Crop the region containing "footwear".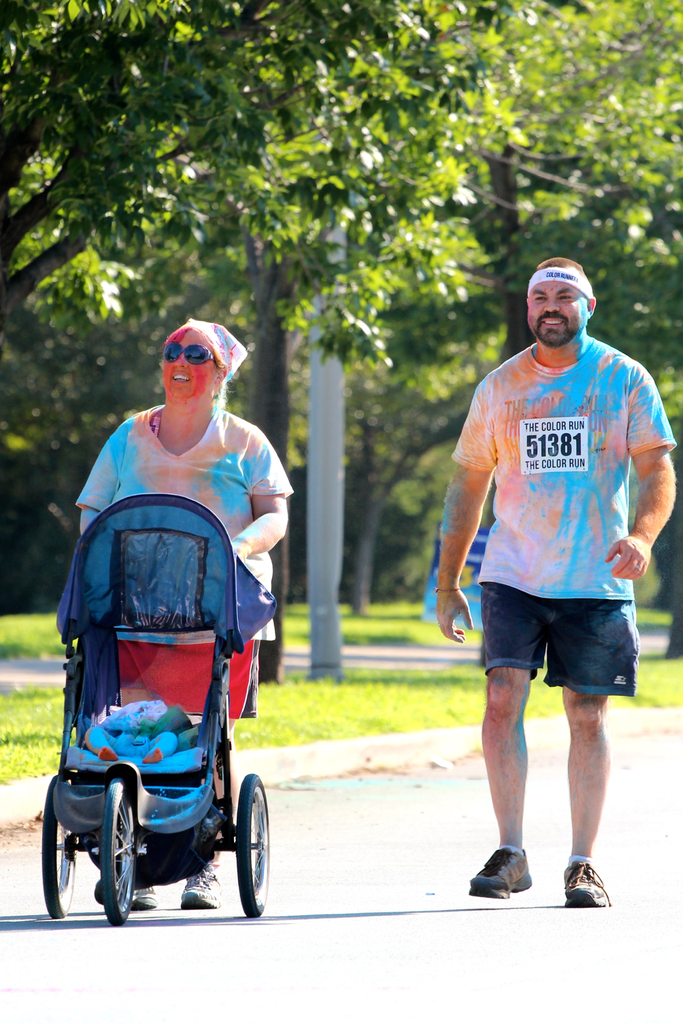
Crop region: box=[562, 850, 611, 909].
